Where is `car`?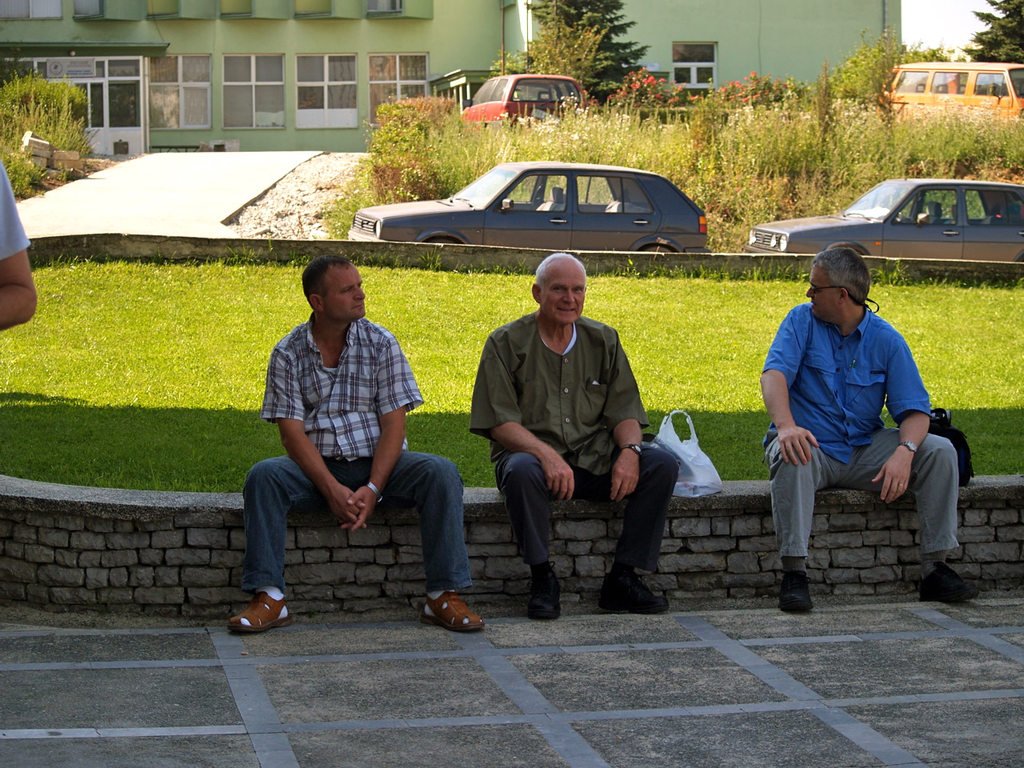
select_region(744, 174, 1023, 258).
